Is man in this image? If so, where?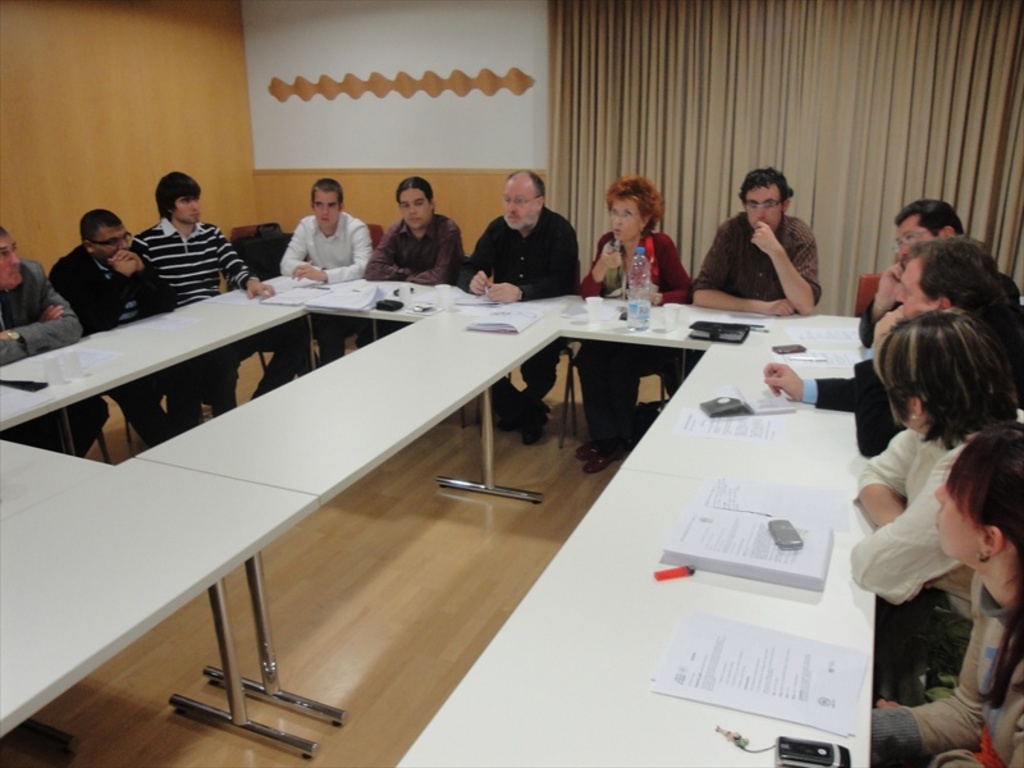
Yes, at box=[851, 193, 968, 339].
